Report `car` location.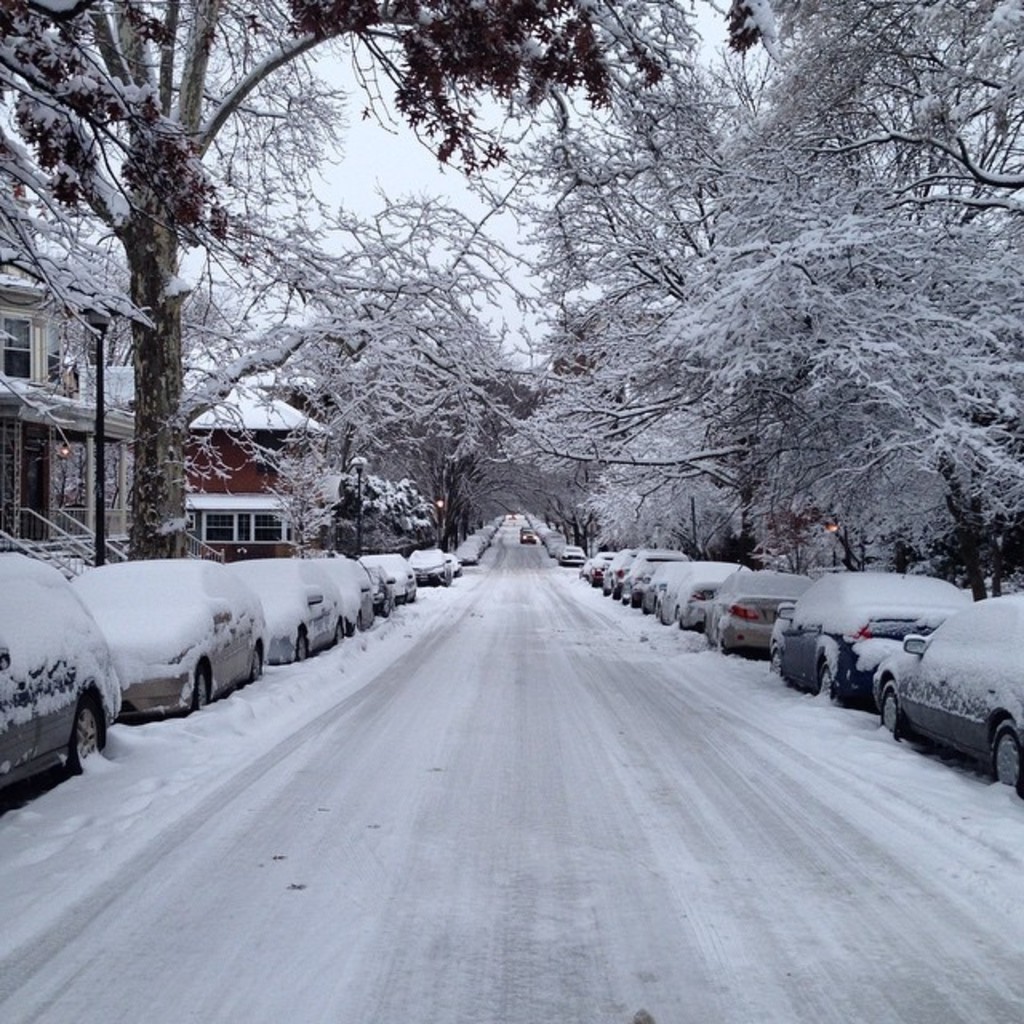
Report: Rect(846, 590, 1023, 778).
